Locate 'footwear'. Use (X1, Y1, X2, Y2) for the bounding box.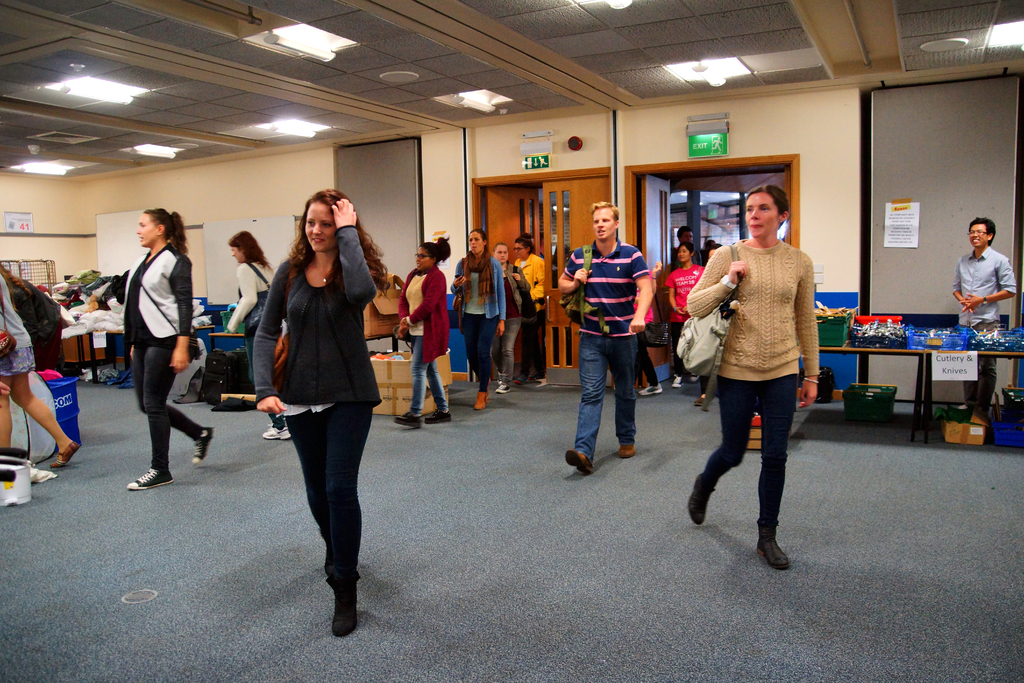
(684, 472, 719, 522).
